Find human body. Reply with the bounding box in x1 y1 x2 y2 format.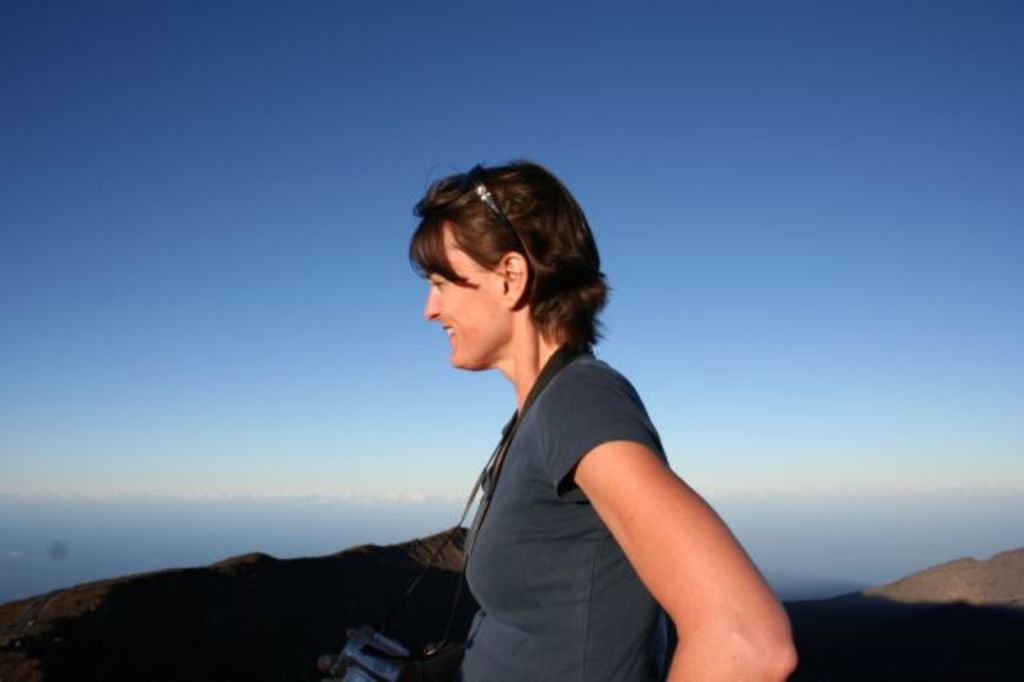
360 207 774 681.
